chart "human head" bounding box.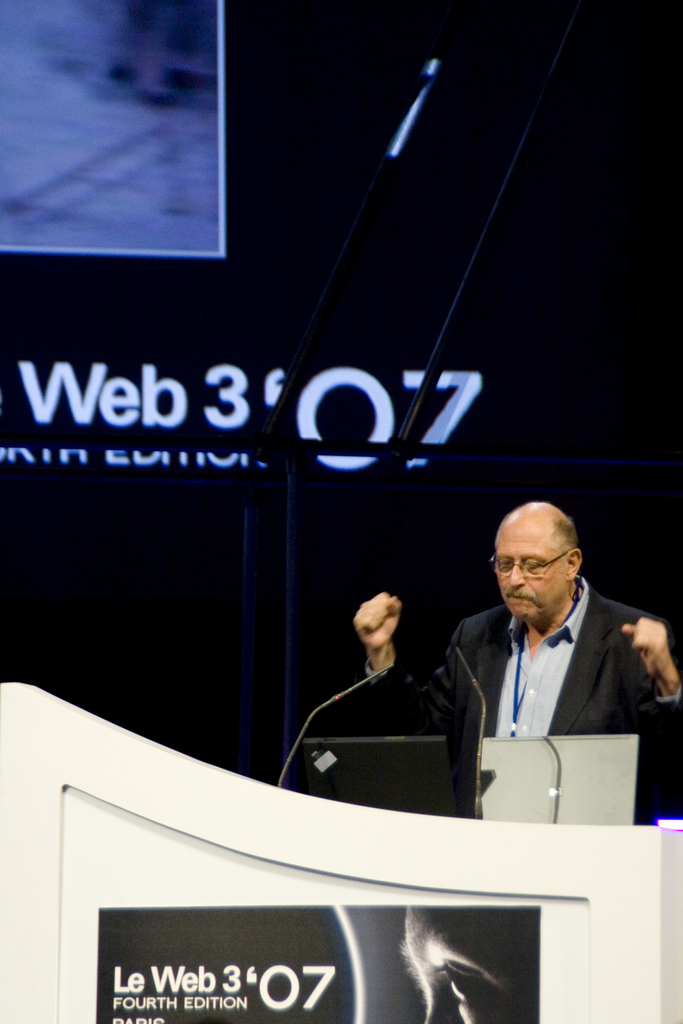
Charted: crop(496, 503, 604, 627).
